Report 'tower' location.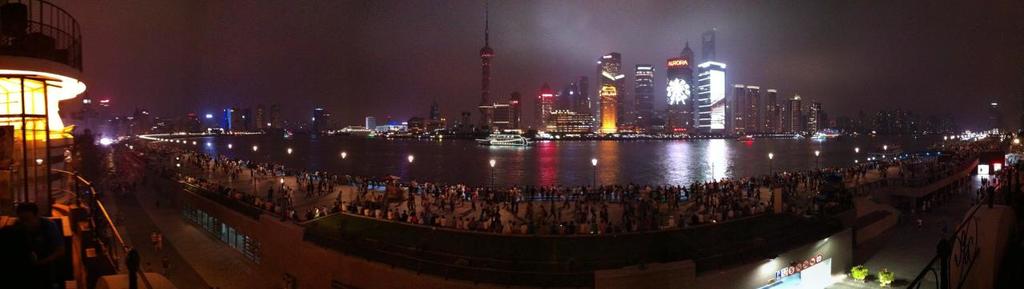
Report: left=663, top=39, right=693, bottom=137.
